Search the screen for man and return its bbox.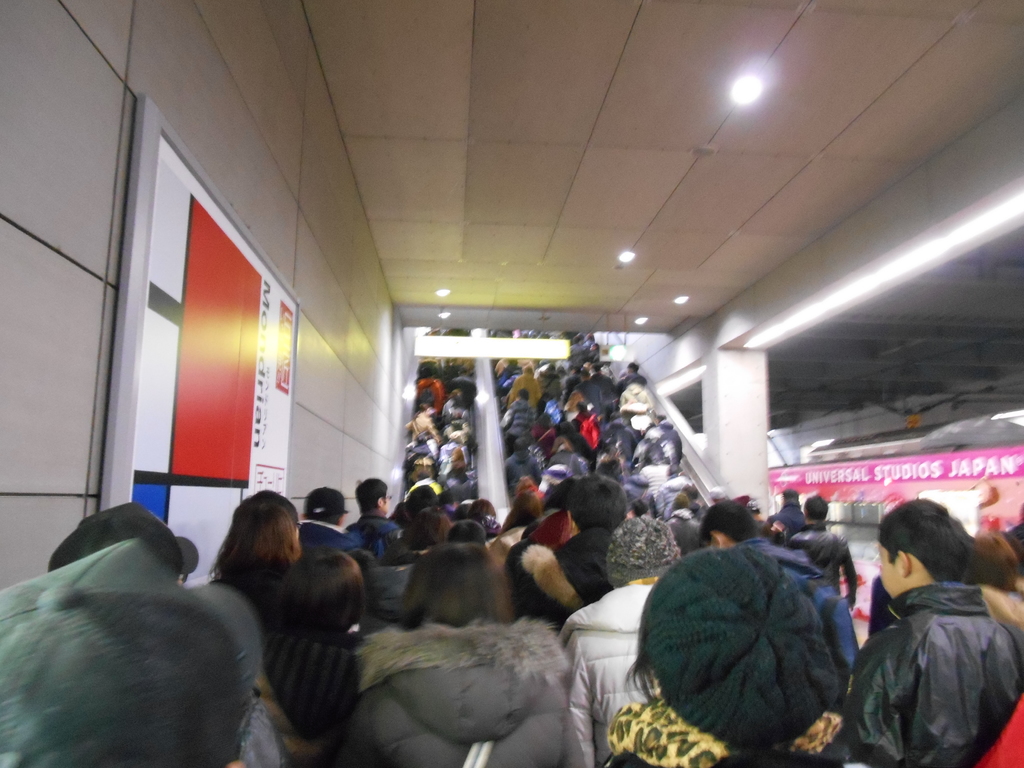
Found: 525, 472, 635, 646.
